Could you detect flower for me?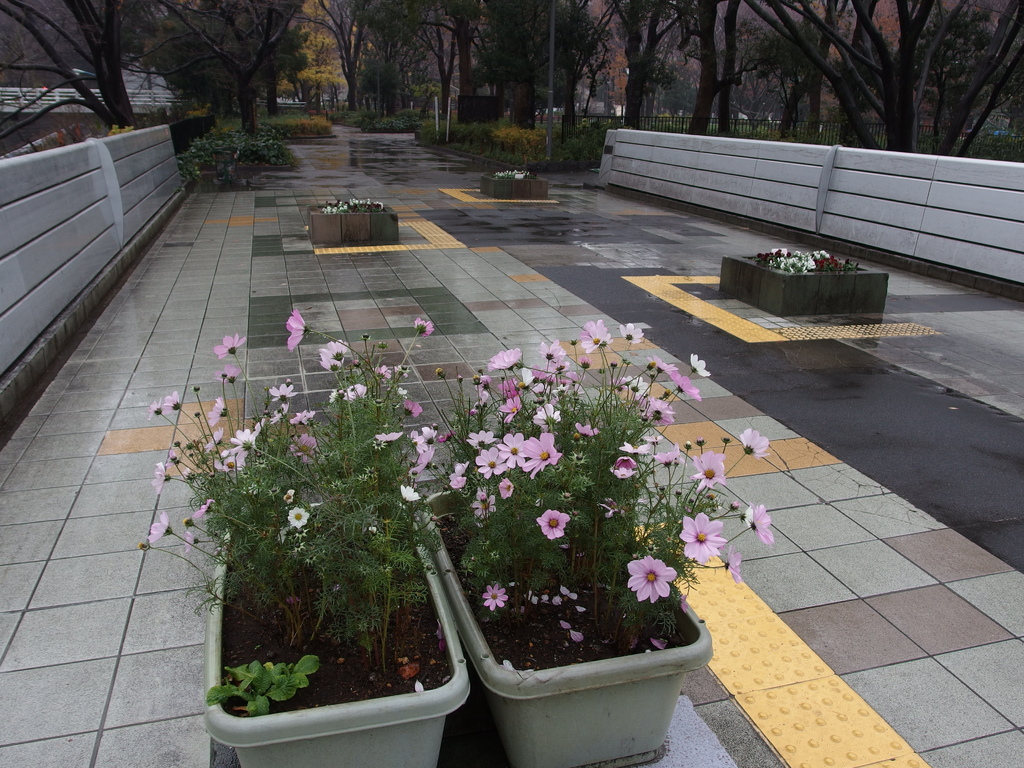
Detection result: locate(536, 505, 570, 543).
